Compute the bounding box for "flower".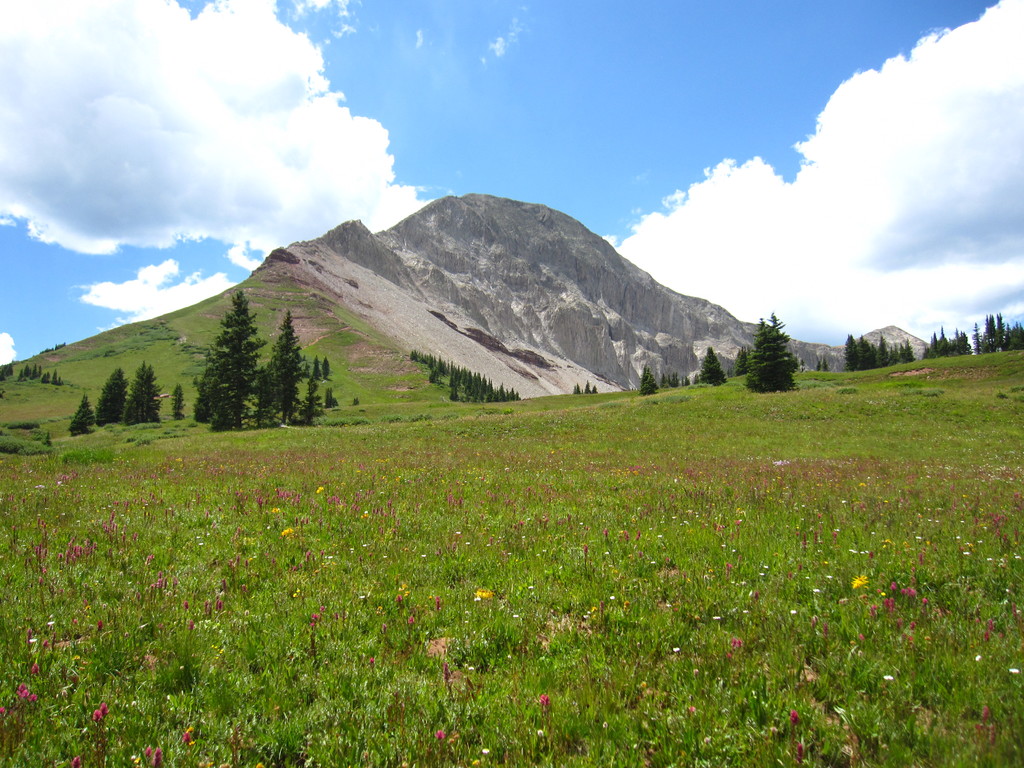
l=854, t=576, r=876, b=593.
